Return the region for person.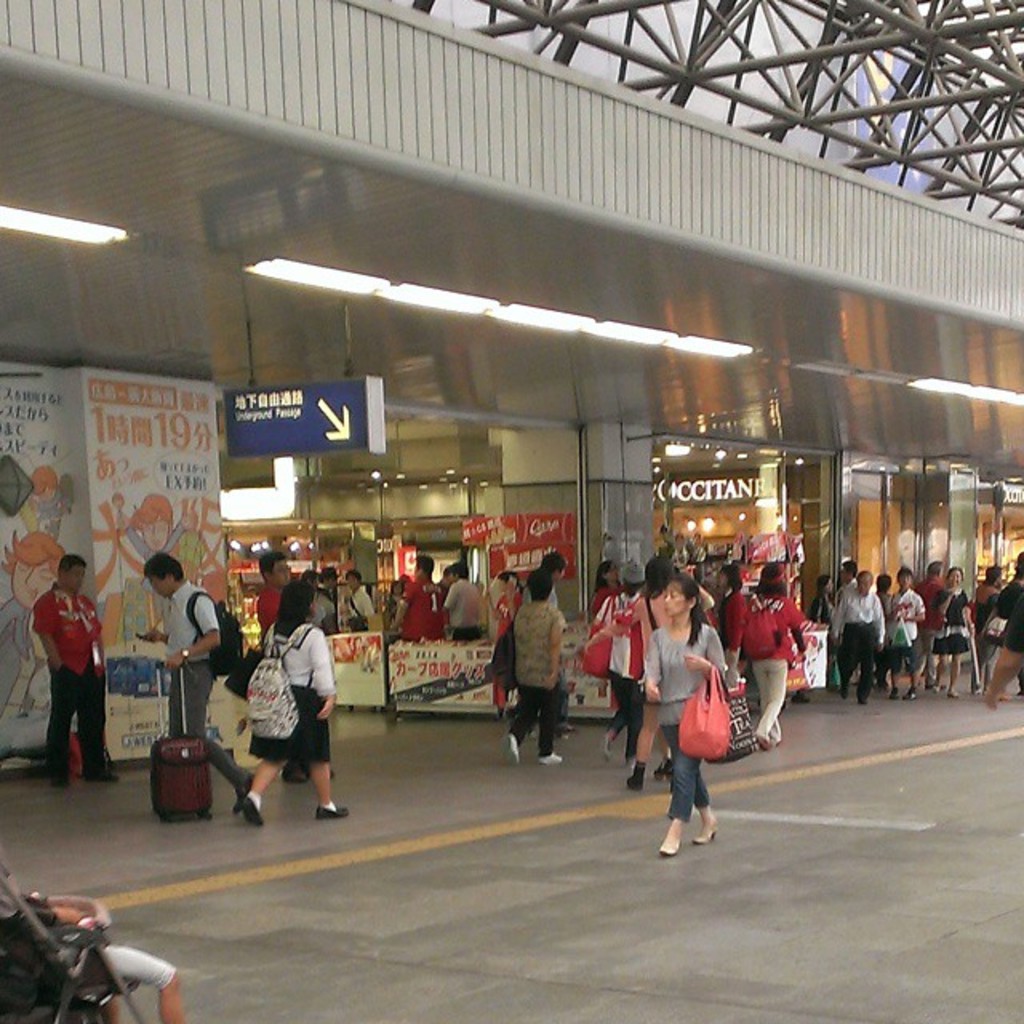
{"left": 442, "top": 563, "right": 490, "bottom": 635}.
